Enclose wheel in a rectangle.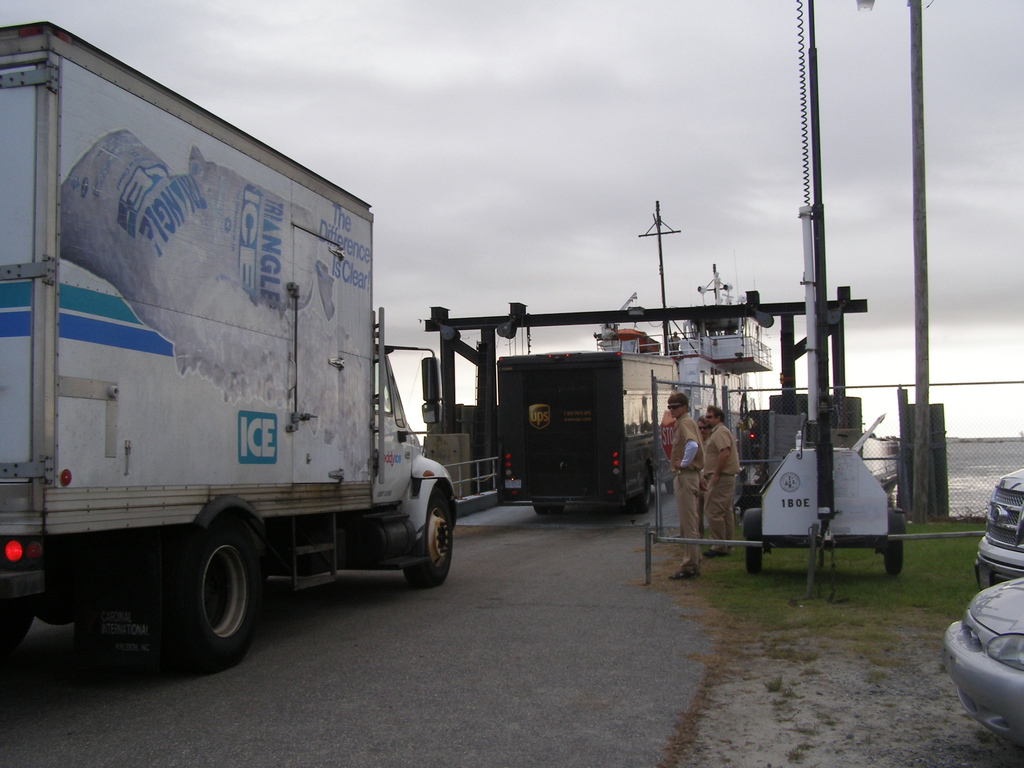
bbox(170, 523, 264, 662).
